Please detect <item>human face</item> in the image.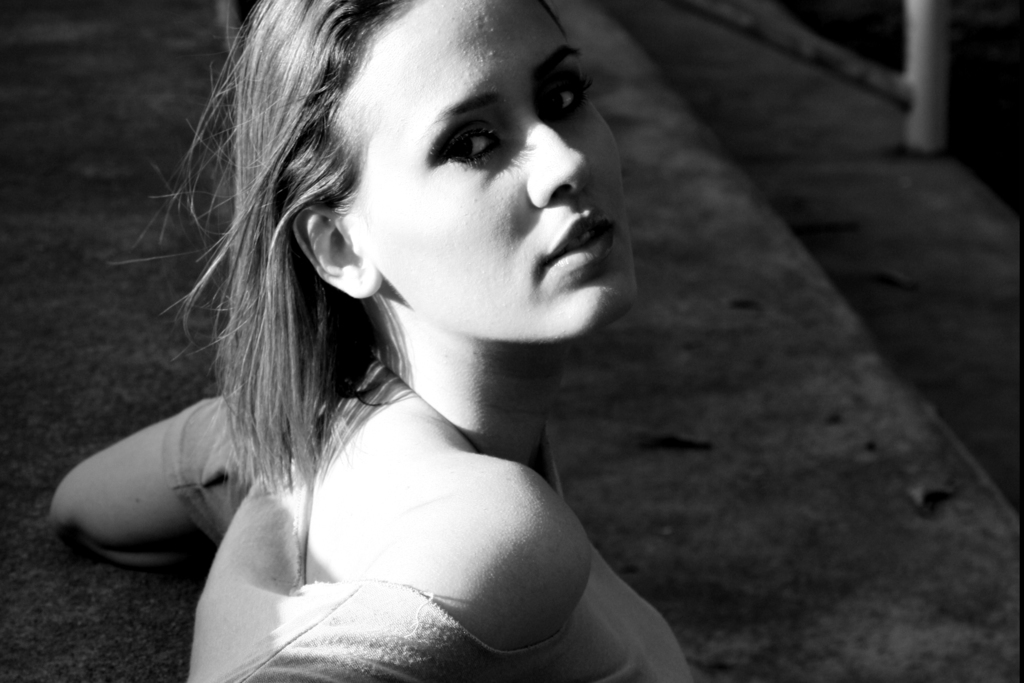
rect(353, 0, 640, 349).
